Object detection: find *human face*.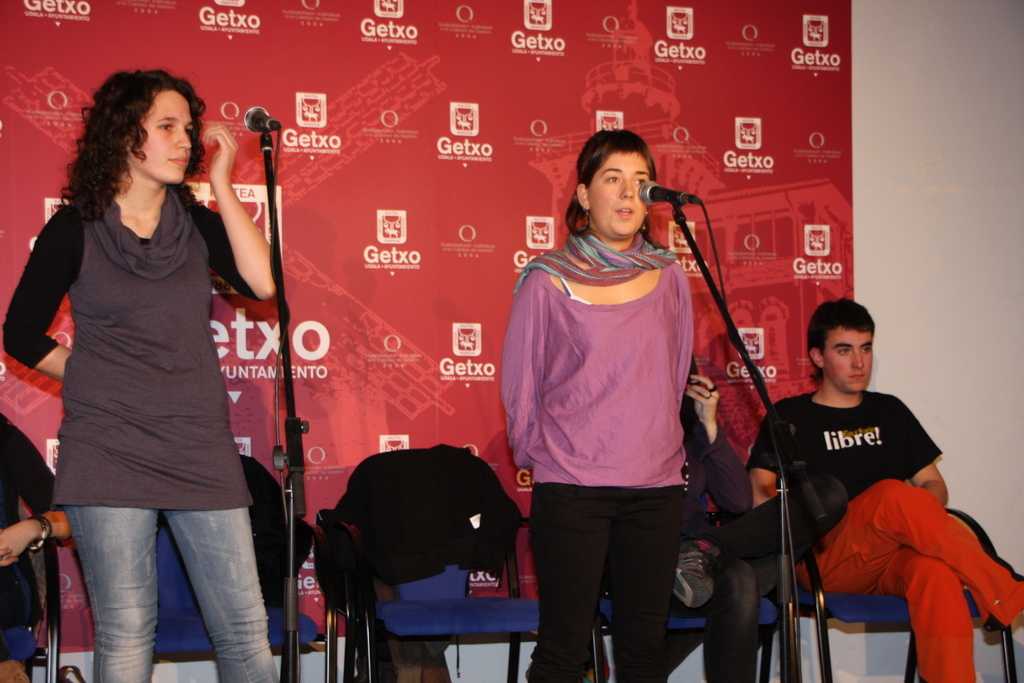
bbox=(586, 152, 652, 236).
